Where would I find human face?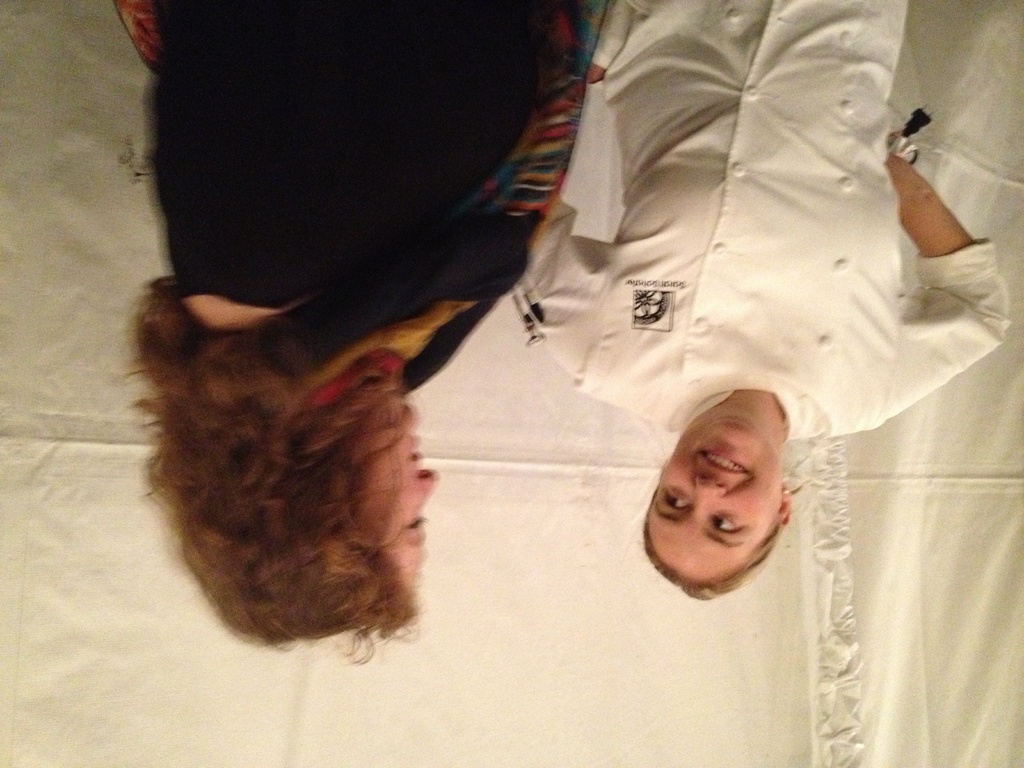
At [368, 420, 440, 611].
